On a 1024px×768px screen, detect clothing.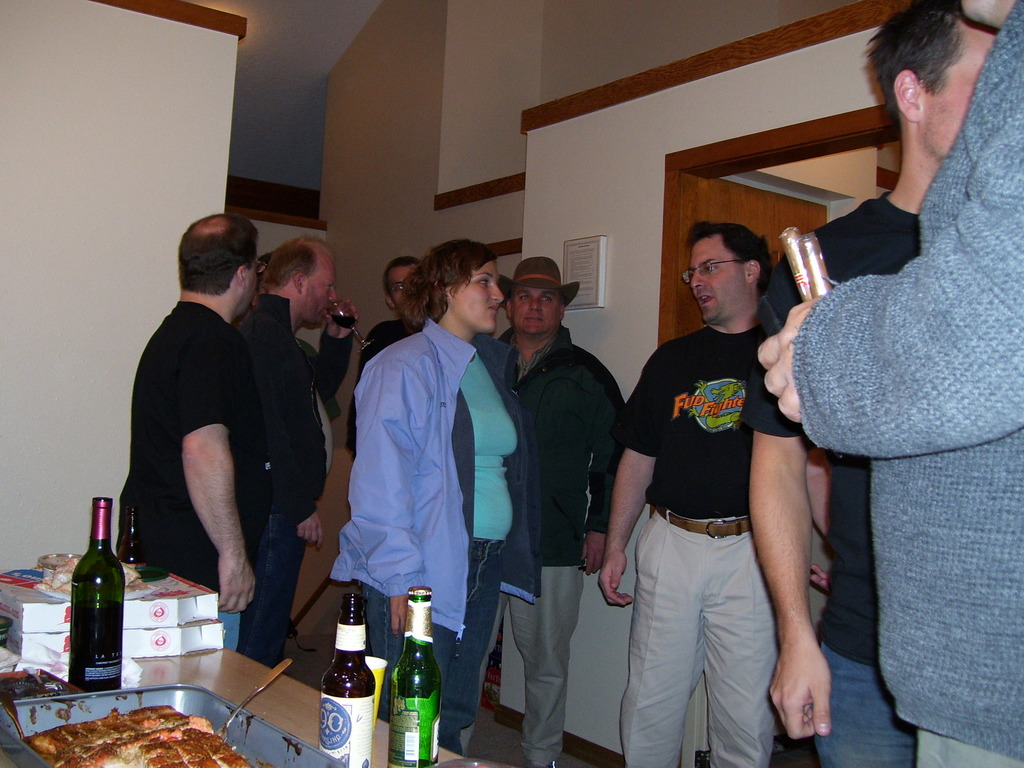
locate(601, 315, 801, 767).
